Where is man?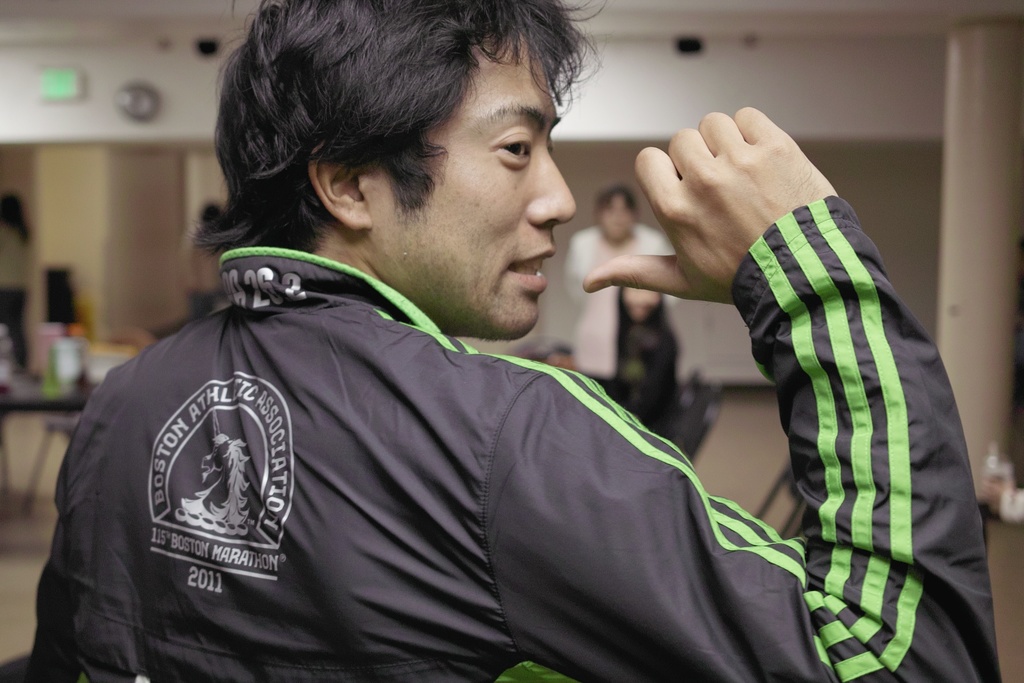
rect(115, 60, 847, 650).
